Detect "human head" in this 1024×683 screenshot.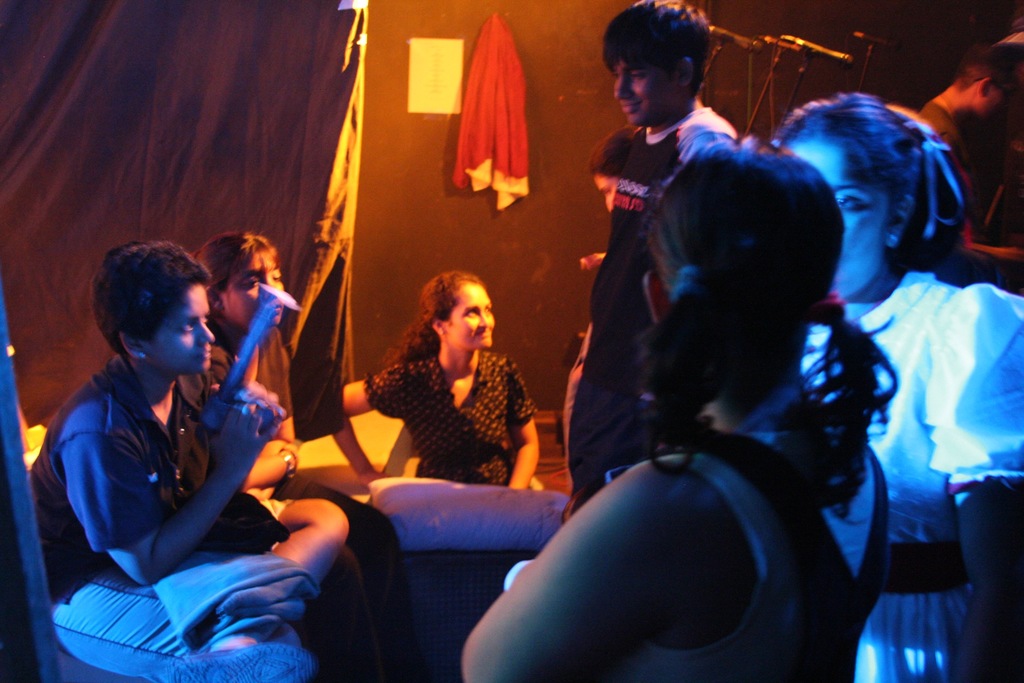
Detection: left=603, top=0, right=715, bottom=124.
